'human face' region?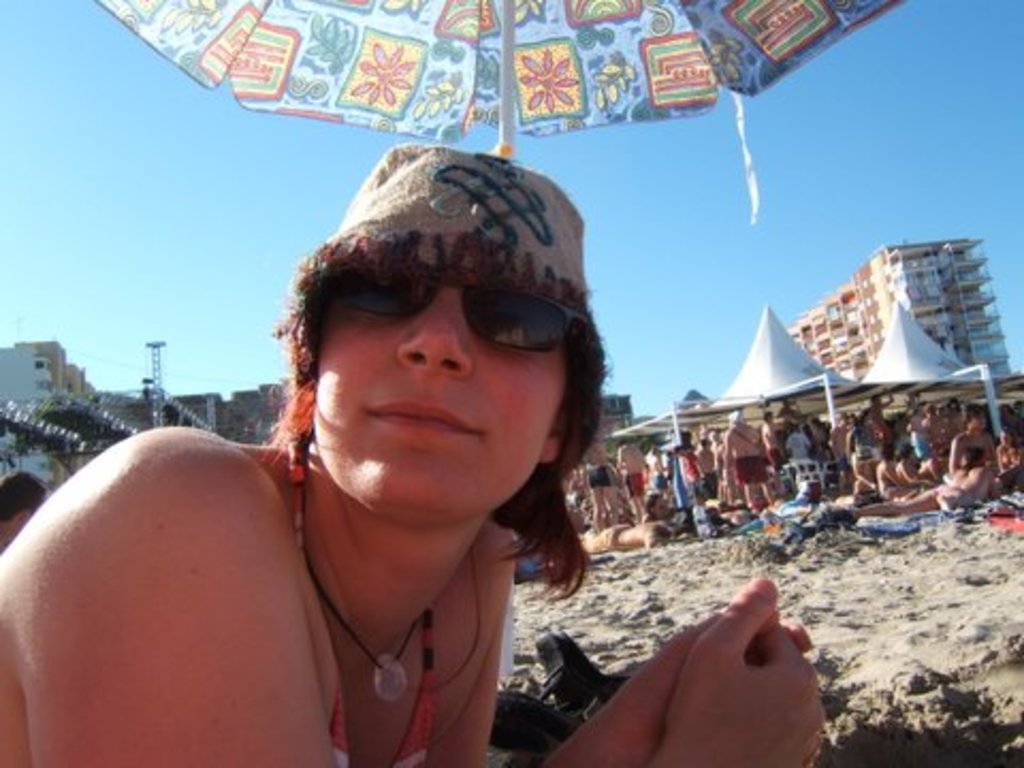
region(307, 286, 559, 506)
